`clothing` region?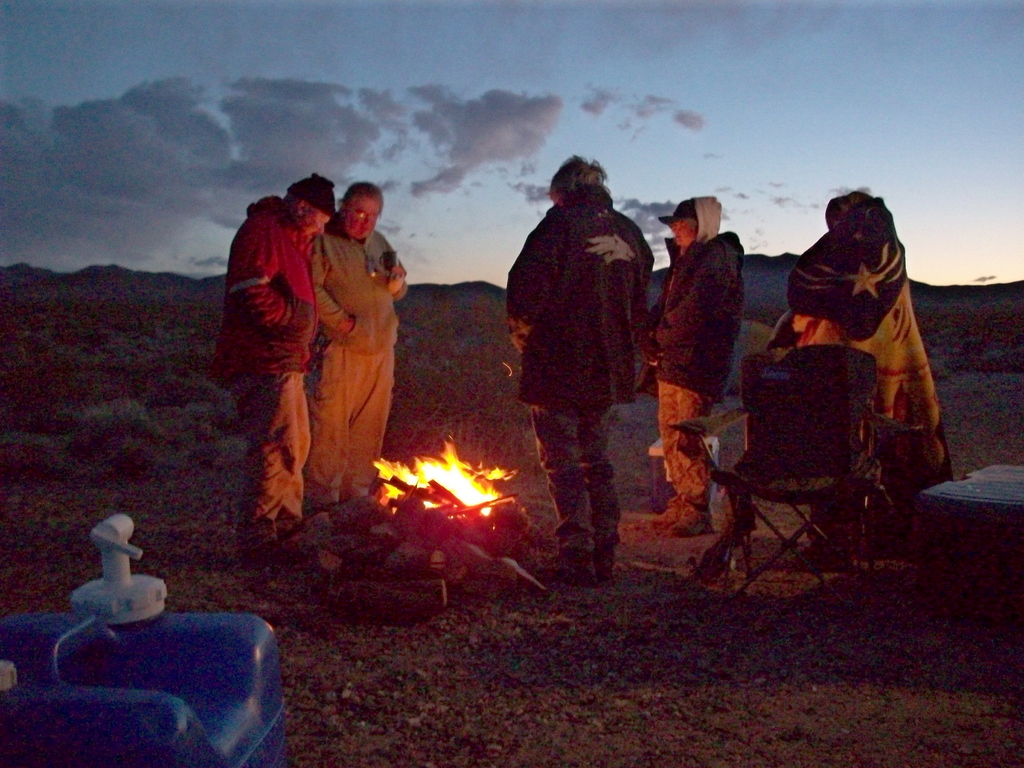
select_region(228, 193, 324, 539)
